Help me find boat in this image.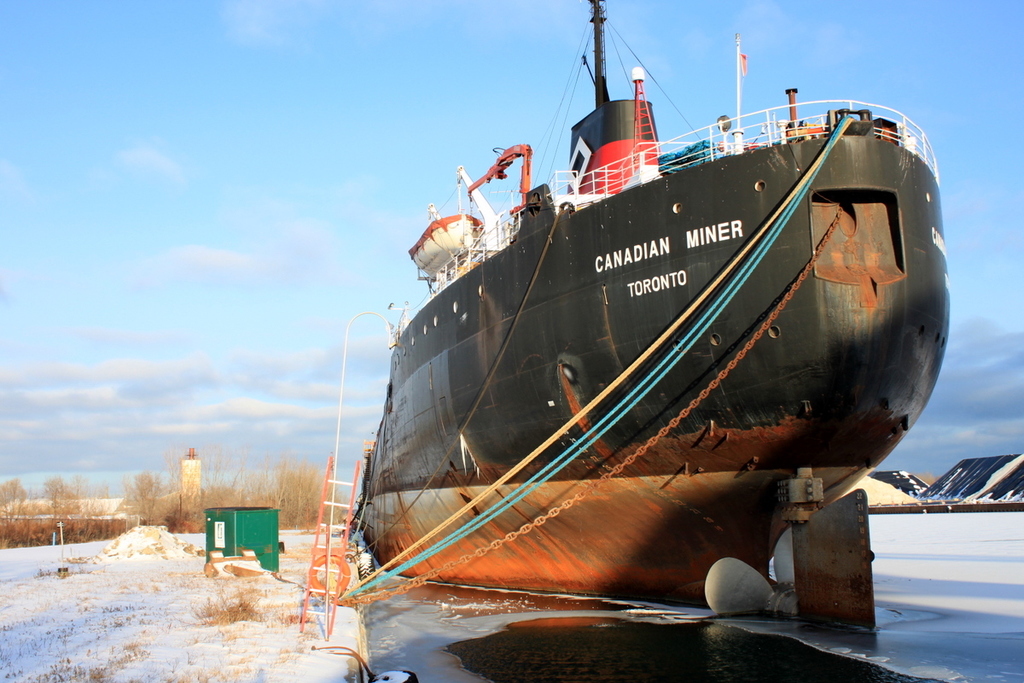
Found it: x1=305, y1=0, x2=949, y2=642.
